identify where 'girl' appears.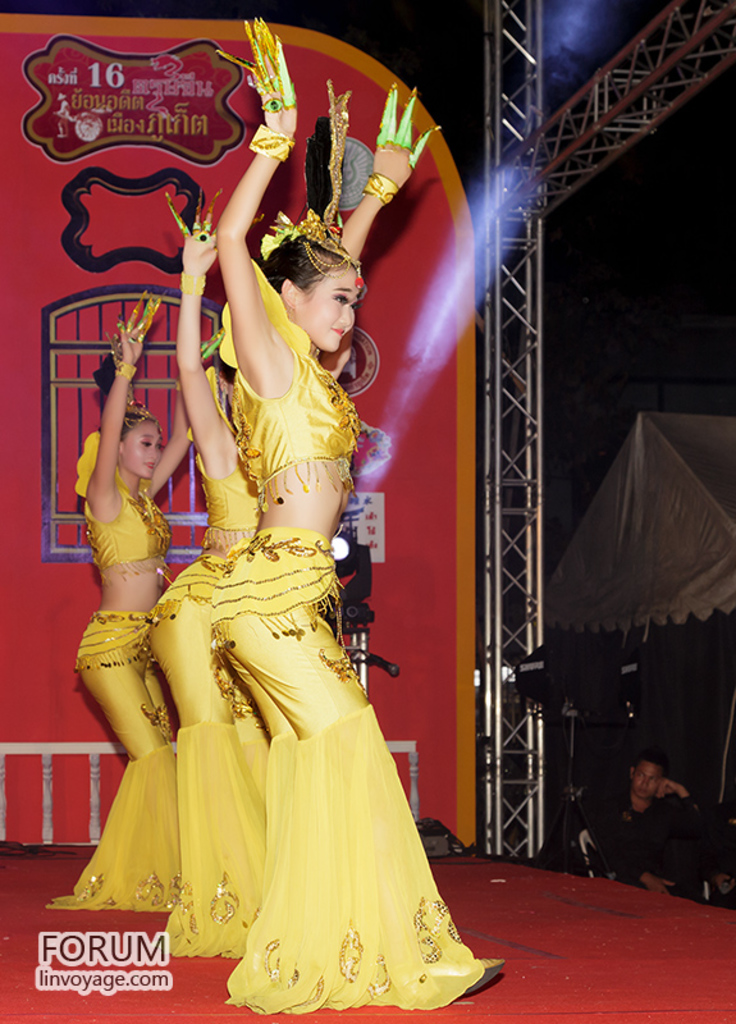
Appears at pyautogui.locateOnScreen(142, 204, 257, 960).
